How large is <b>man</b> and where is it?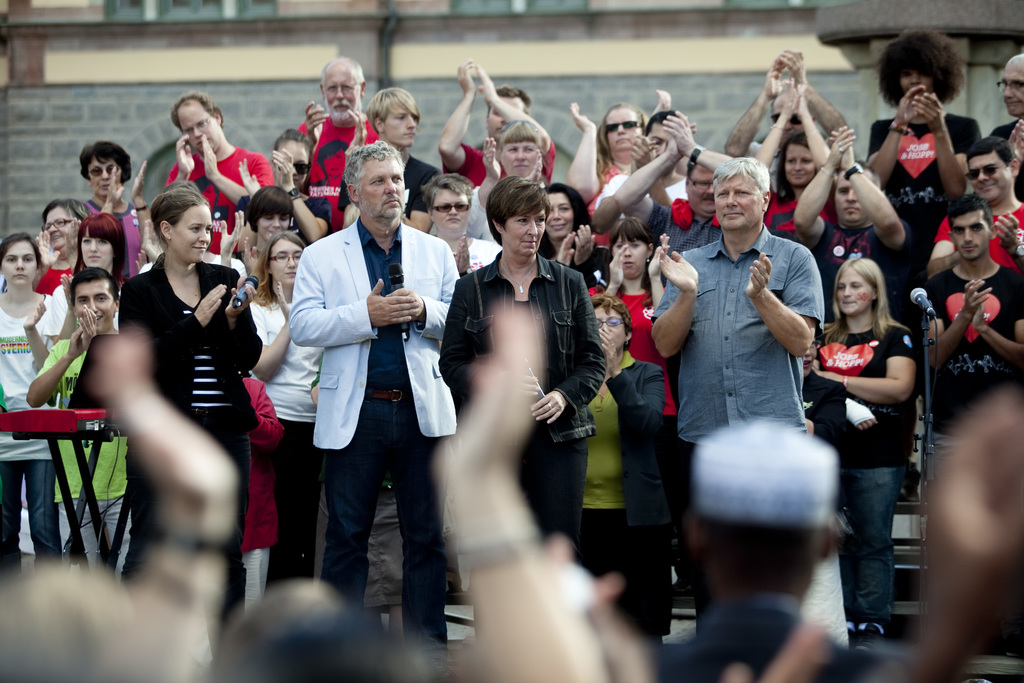
Bounding box: Rect(922, 195, 1023, 473).
